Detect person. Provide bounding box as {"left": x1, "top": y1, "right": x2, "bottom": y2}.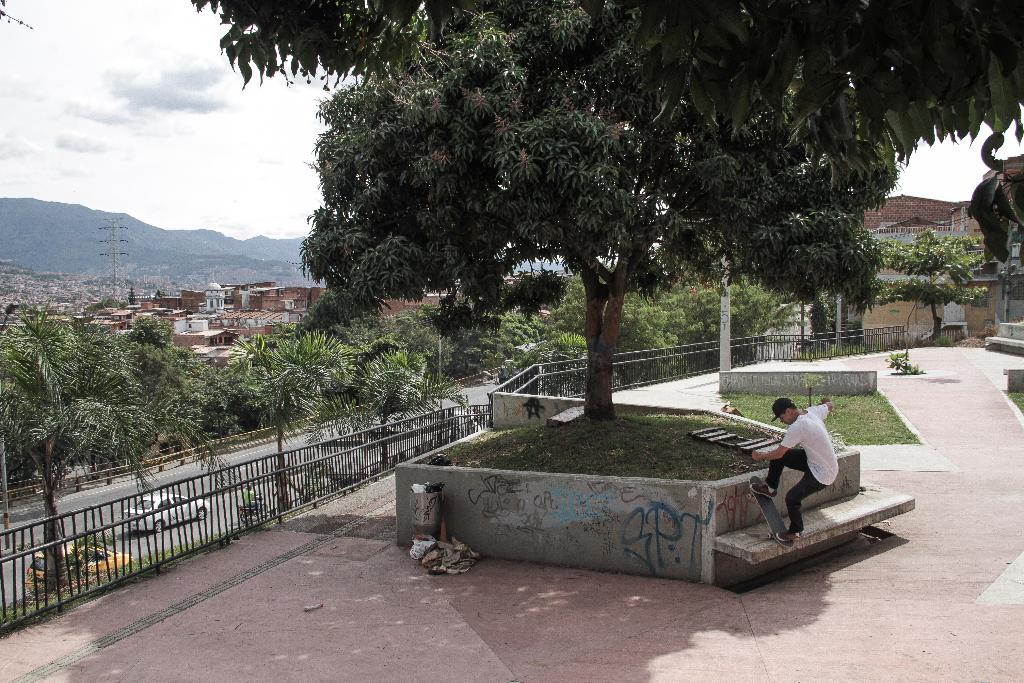
{"left": 748, "top": 394, "right": 842, "bottom": 541}.
